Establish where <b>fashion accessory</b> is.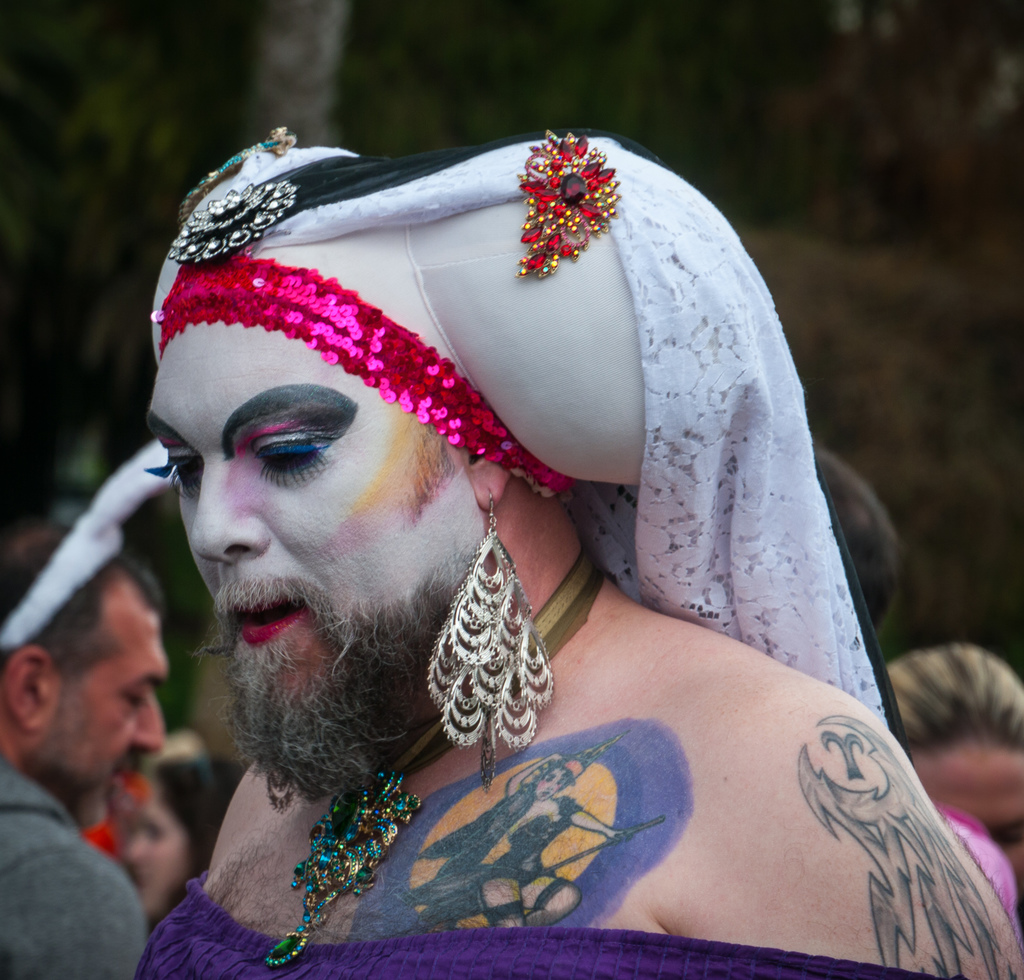
Established at [146, 240, 582, 505].
